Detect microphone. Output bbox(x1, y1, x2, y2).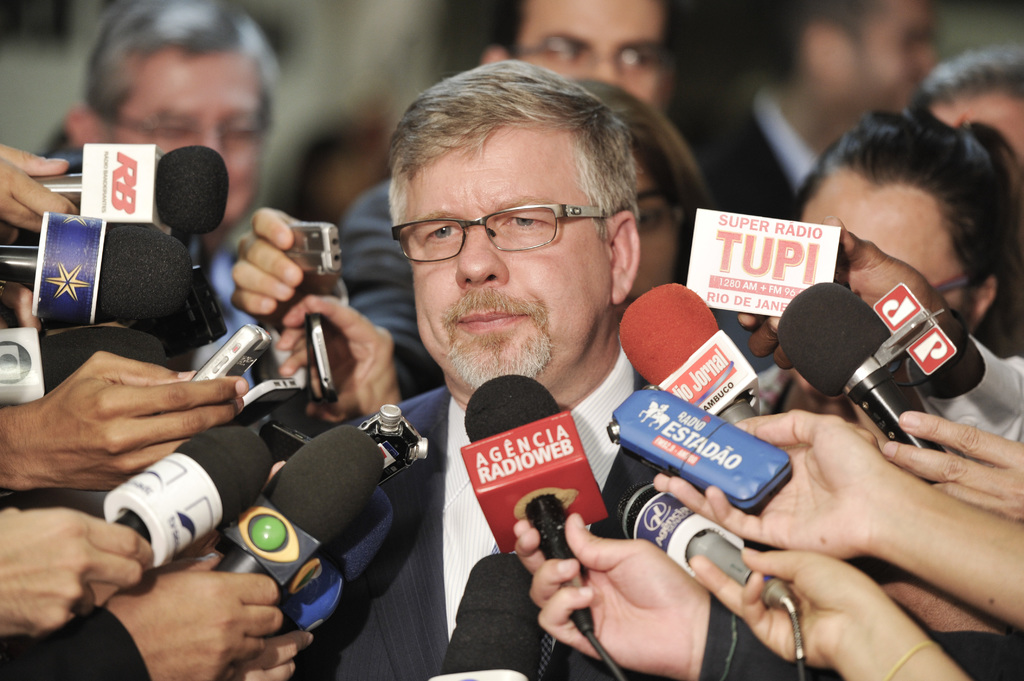
bbox(28, 141, 236, 236).
